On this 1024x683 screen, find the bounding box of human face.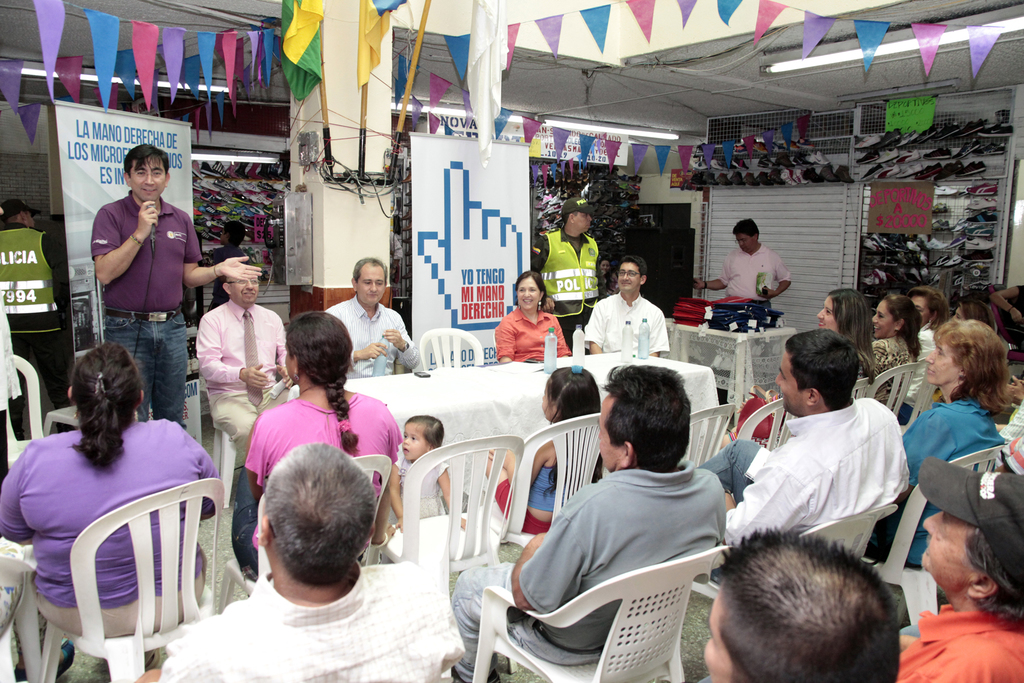
Bounding box: 620, 260, 643, 294.
